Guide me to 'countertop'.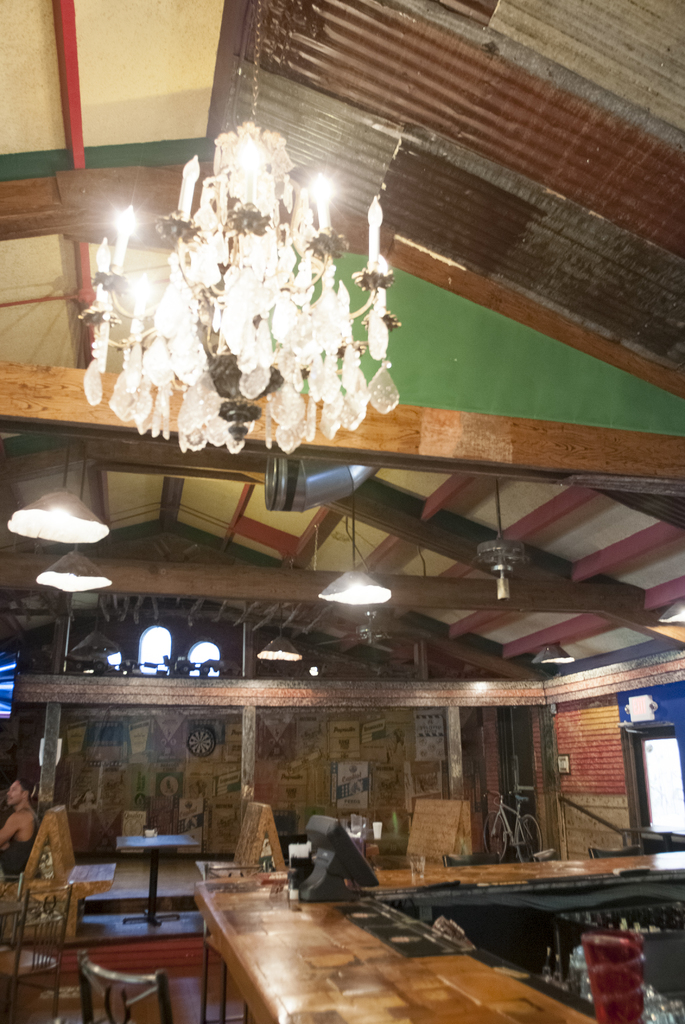
Guidance: locate(196, 849, 684, 1023).
